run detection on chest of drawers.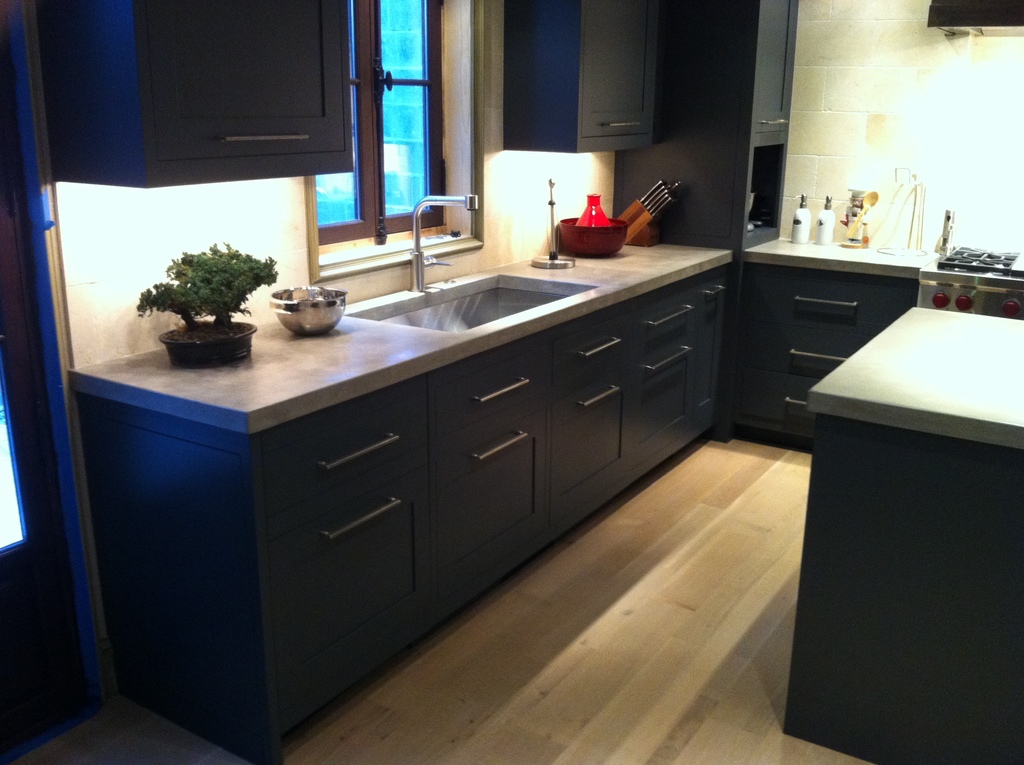
Result: rect(732, 260, 917, 422).
